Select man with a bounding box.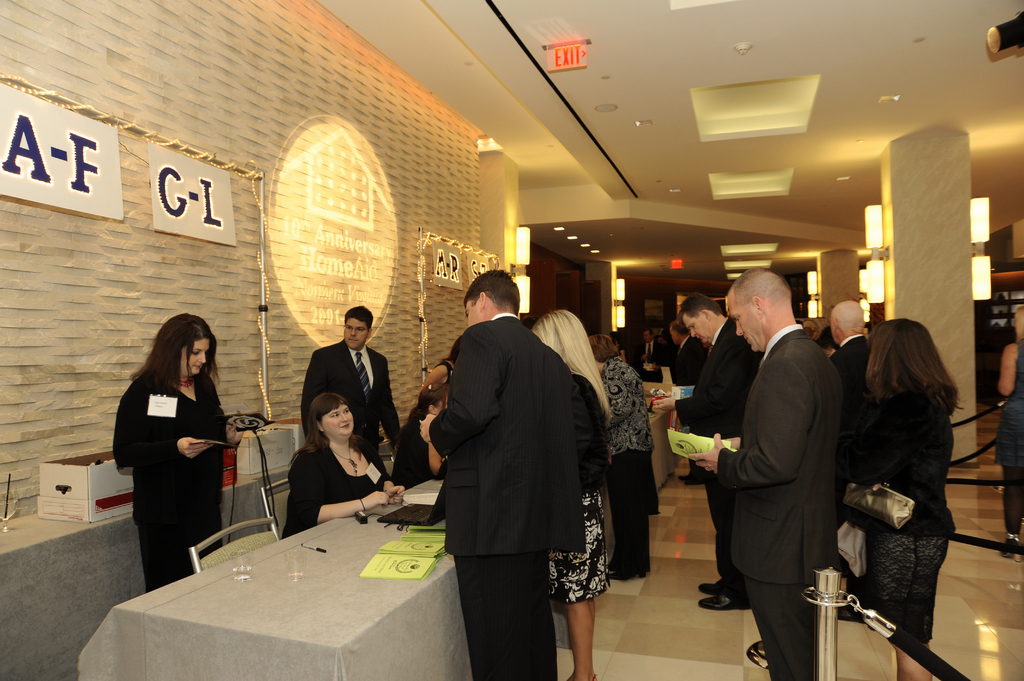
bbox=[420, 268, 586, 680].
